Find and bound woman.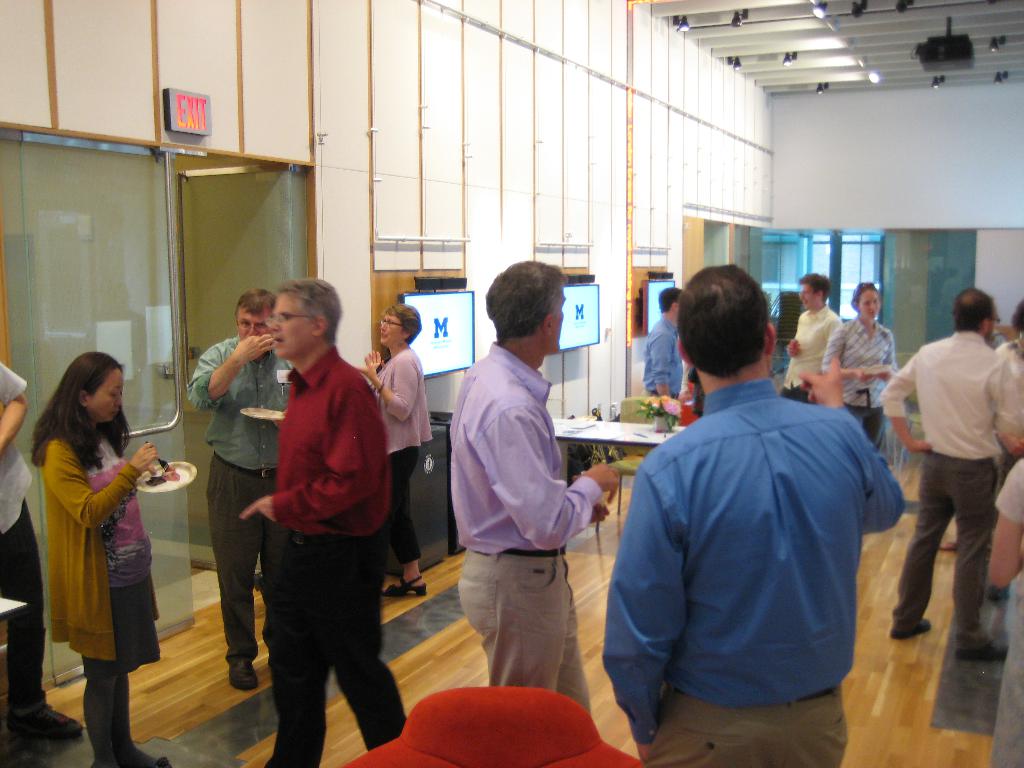
Bound: Rect(353, 302, 438, 598).
